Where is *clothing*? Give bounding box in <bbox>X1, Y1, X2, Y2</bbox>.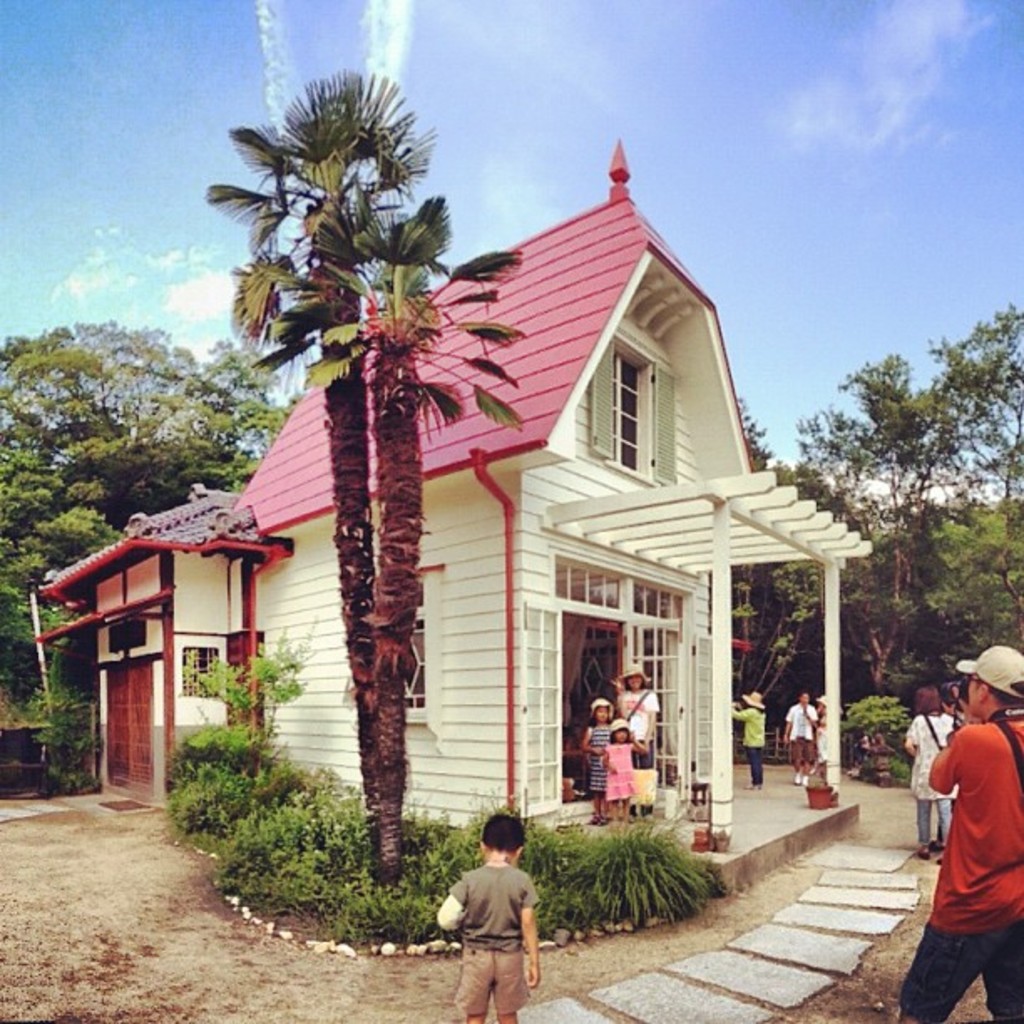
<bbox>455, 860, 537, 1012</bbox>.
